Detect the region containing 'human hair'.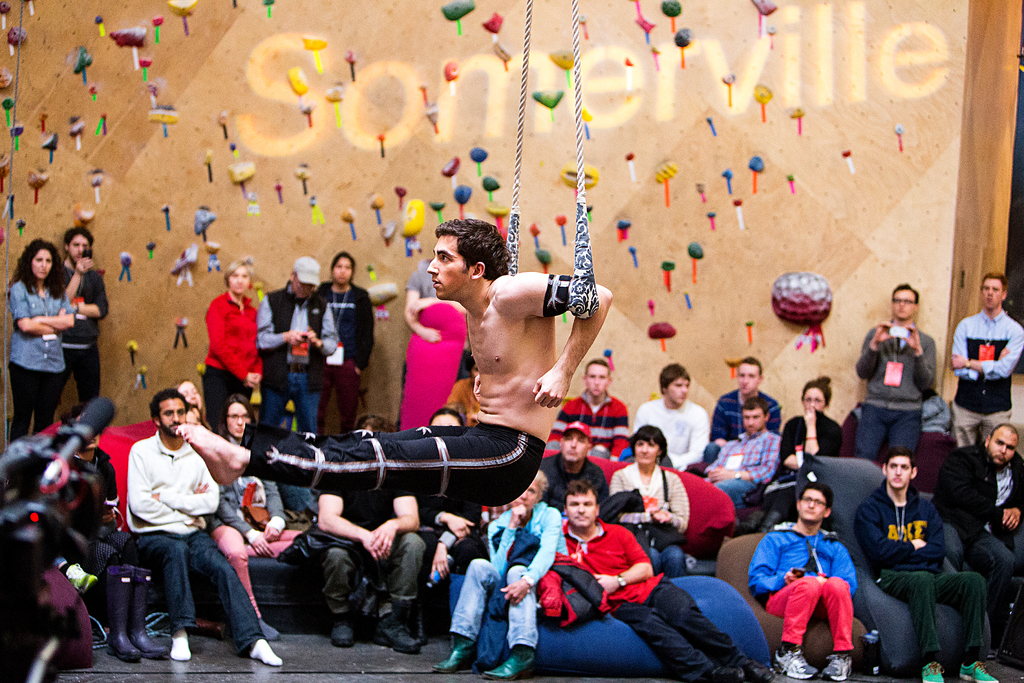
(564, 478, 596, 511).
